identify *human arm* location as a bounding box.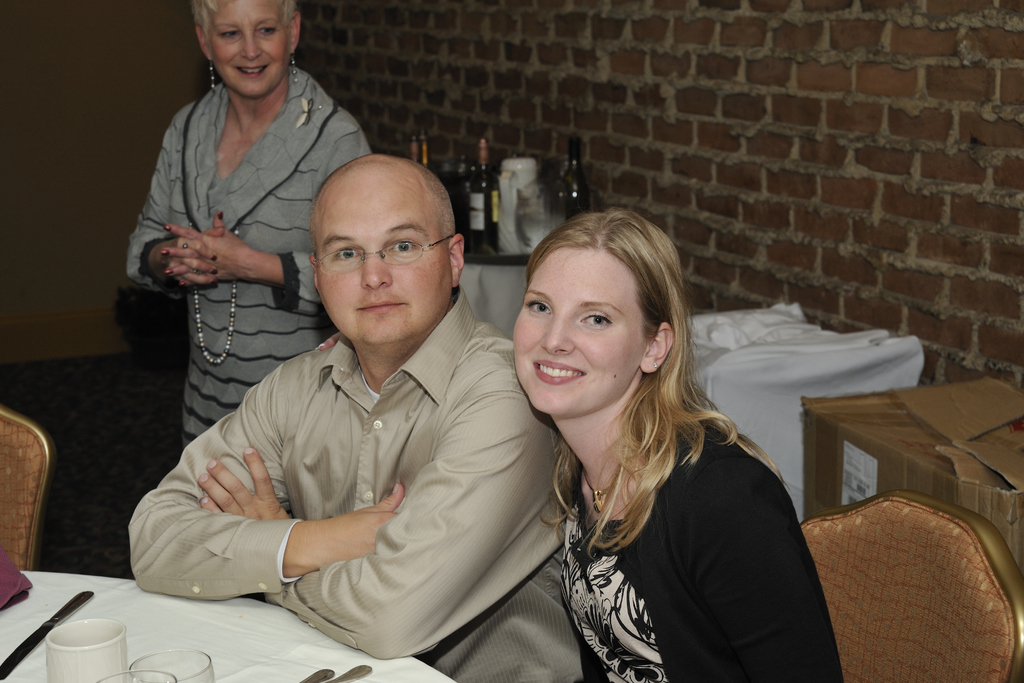
(120, 118, 229, 287).
